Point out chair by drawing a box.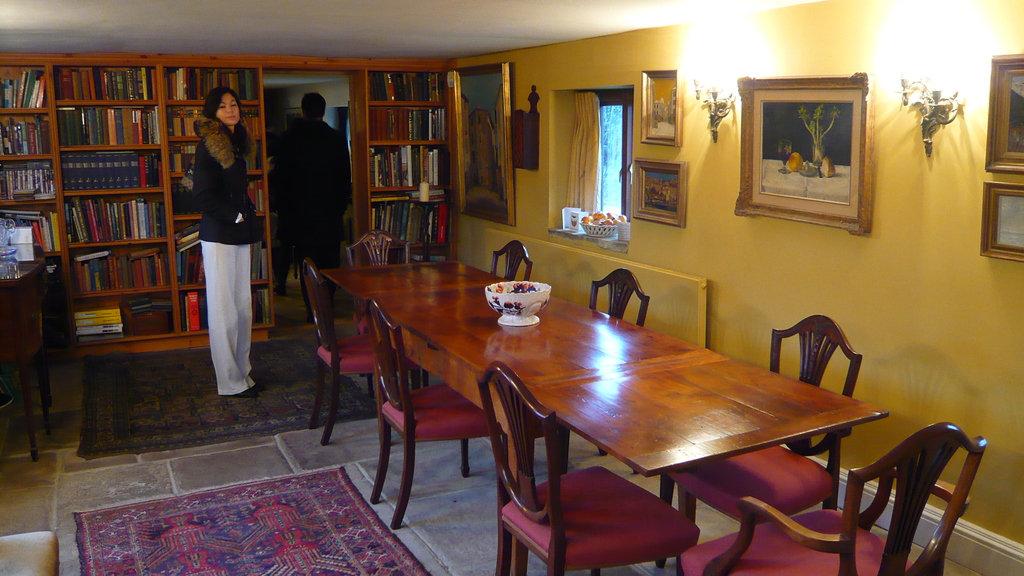
<bbox>555, 269, 650, 472</bbox>.
